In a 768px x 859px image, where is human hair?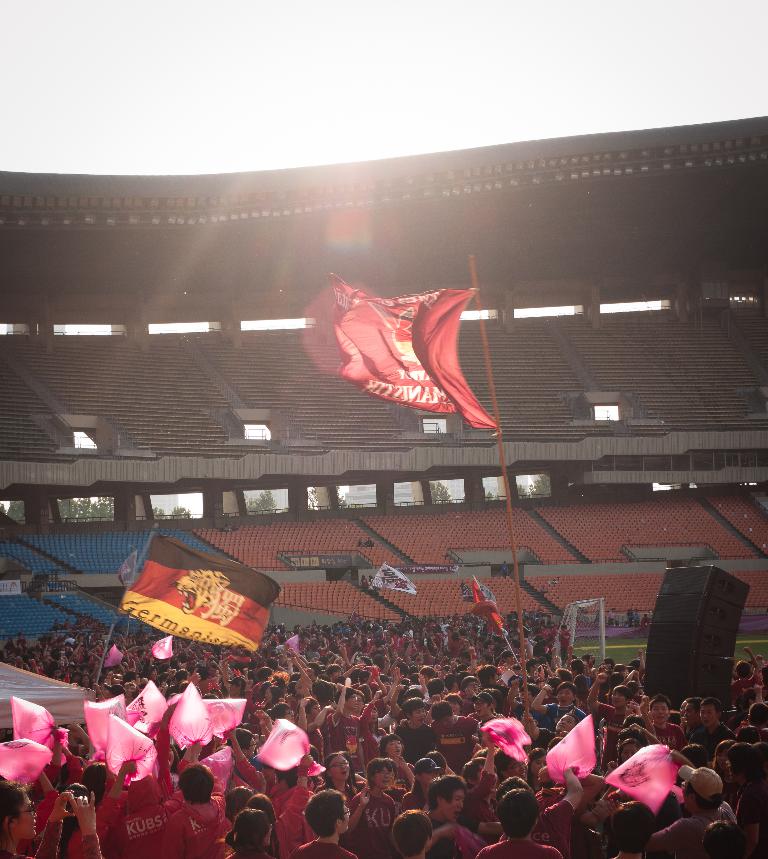
l=683, t=777, r=724, b=811.
